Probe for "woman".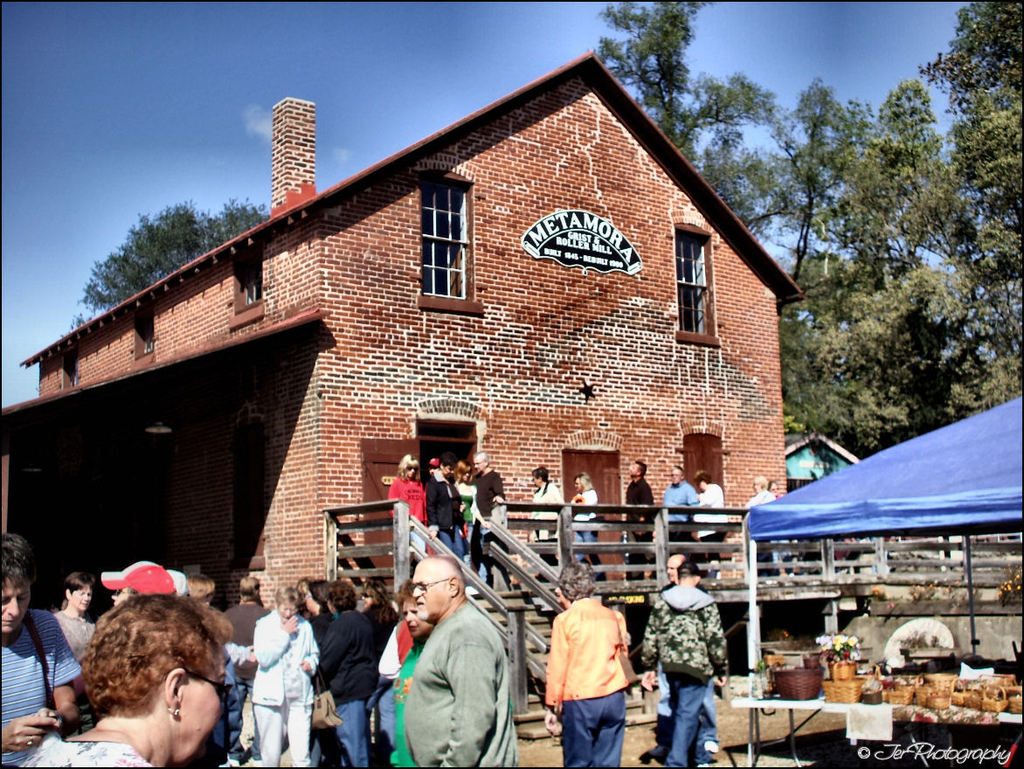
Probe result: box=[744, 478, 774, 513].
